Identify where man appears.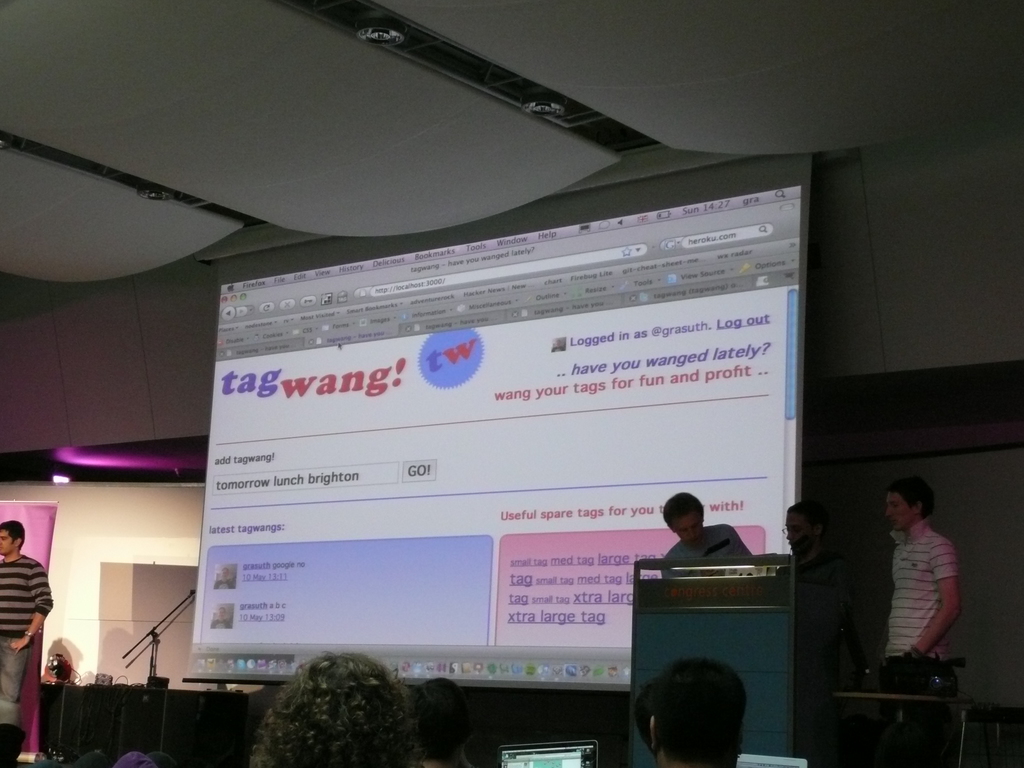
Appears at [0,523,54,730].
